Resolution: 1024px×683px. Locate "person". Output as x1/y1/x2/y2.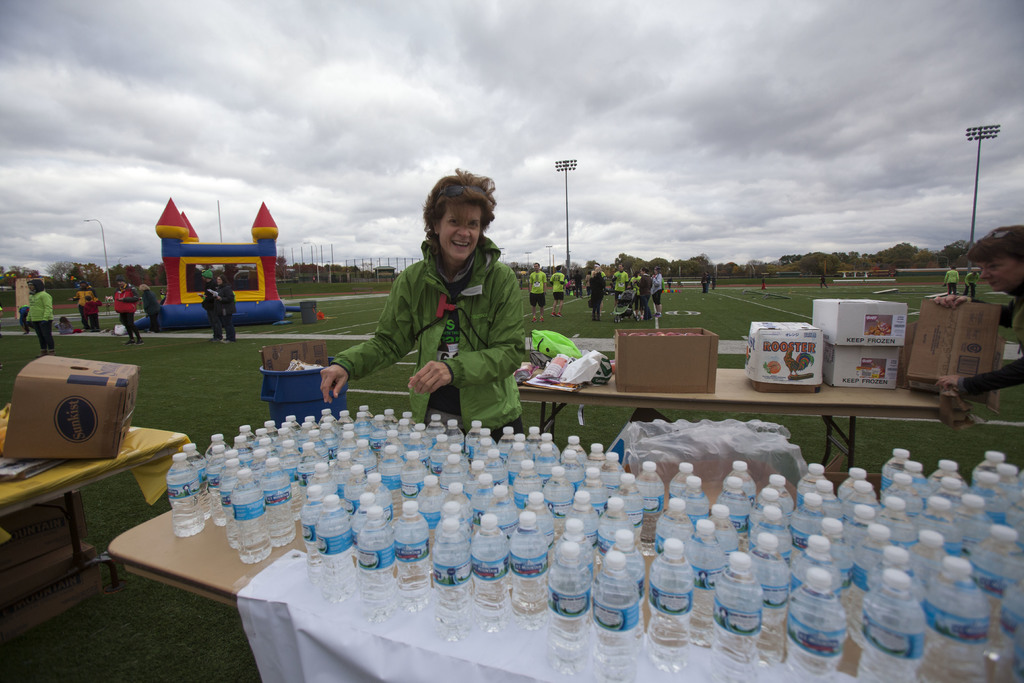
83/294/104/334.
